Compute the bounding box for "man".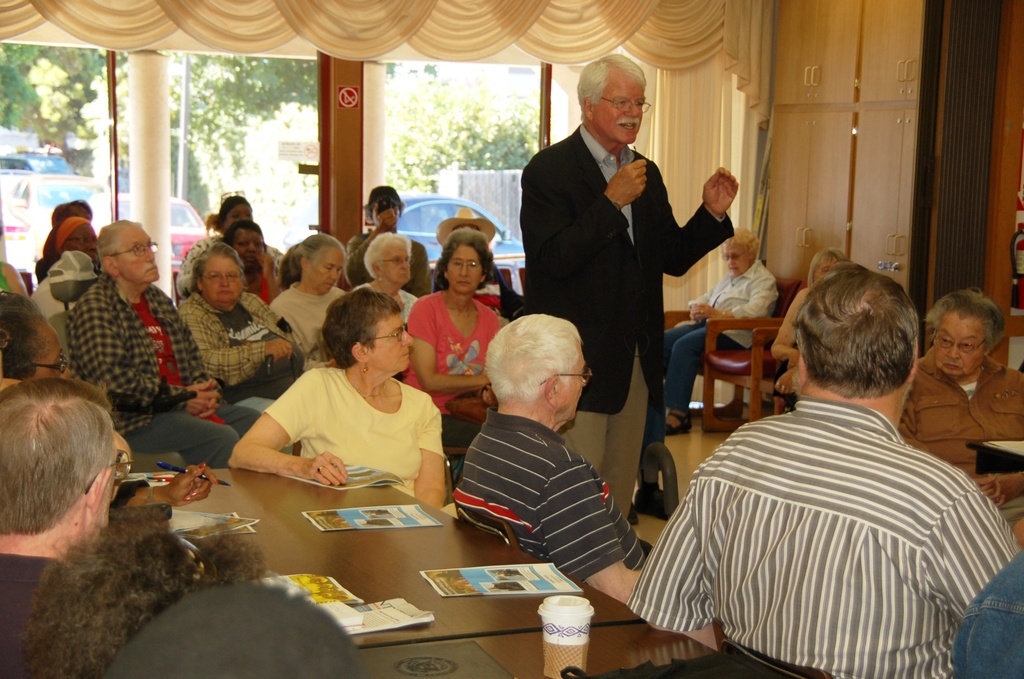
[x1=0, y1=377, x2=116, y2=678].
